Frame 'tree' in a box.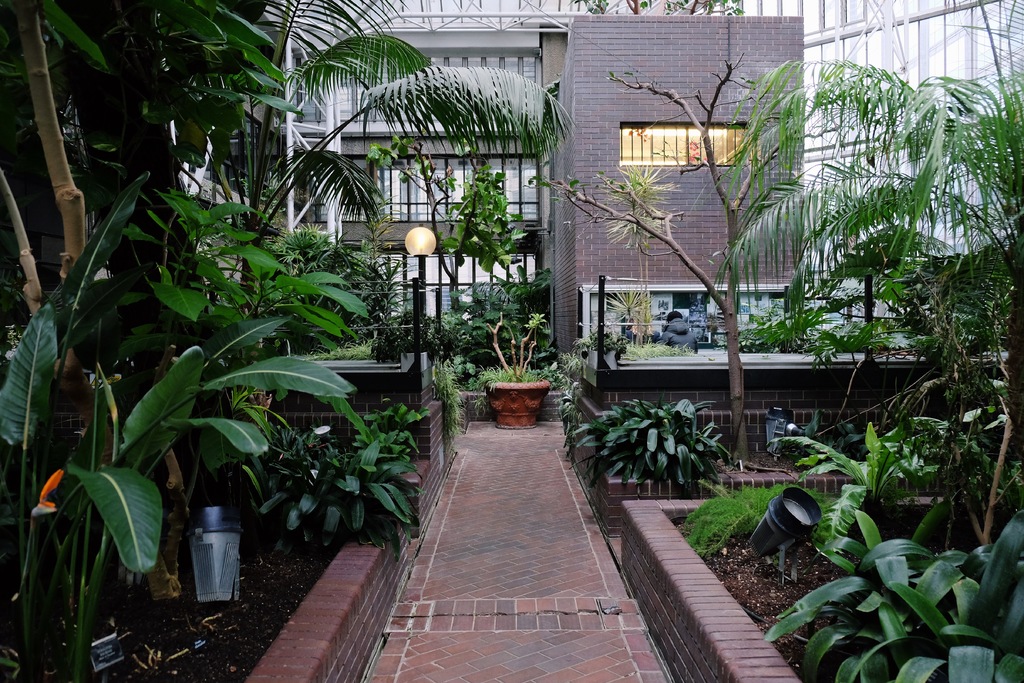
left=96, top=0, right=581, bottom=424.
